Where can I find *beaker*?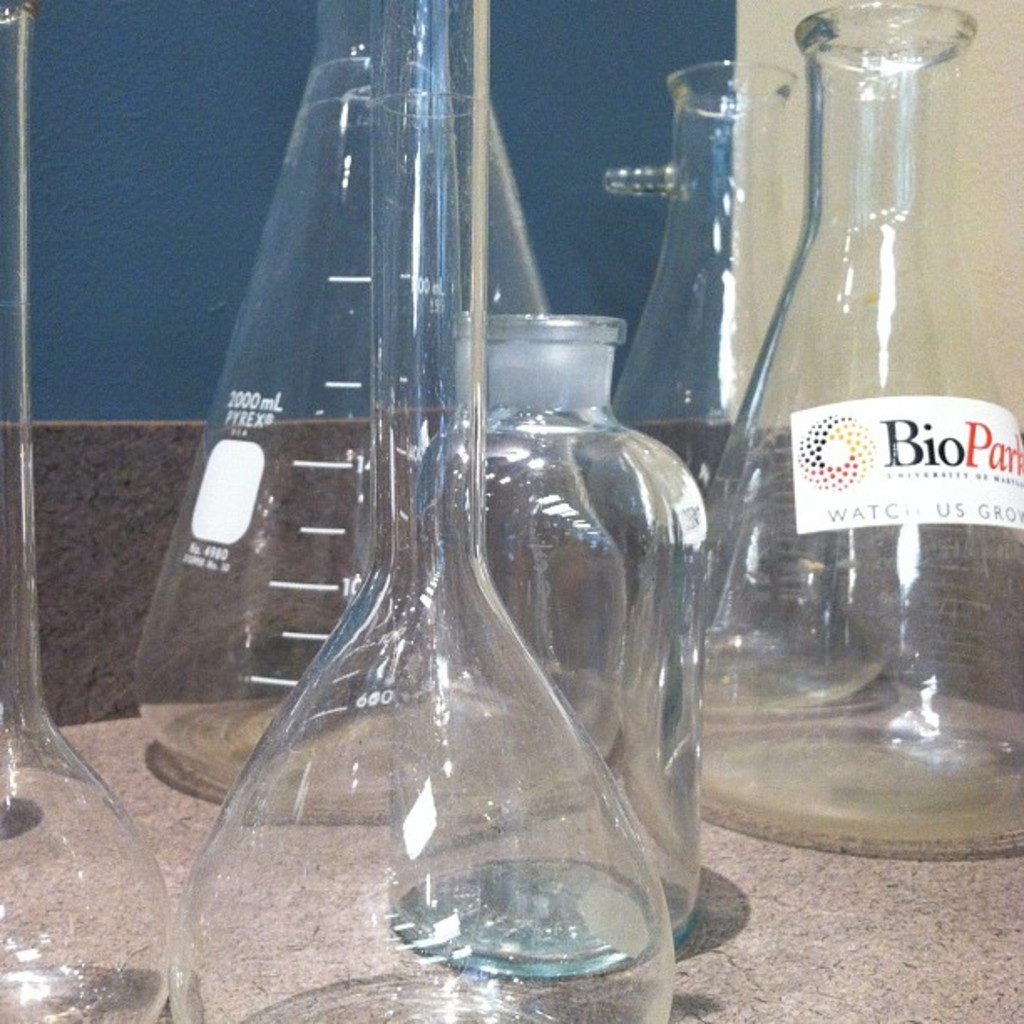
You can find it at [left=0, top=0, right=172, bottom=1022].
